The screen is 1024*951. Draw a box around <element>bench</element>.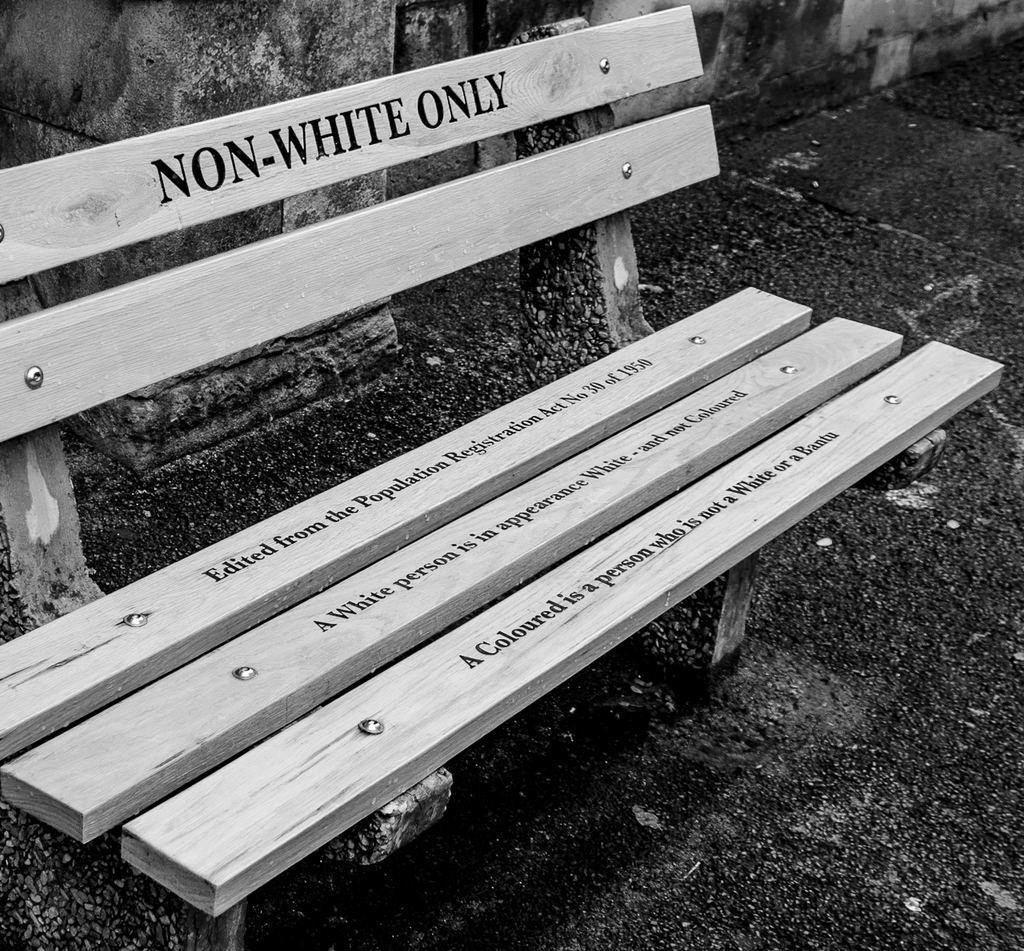
(left=0, top=0, right=999, bottom=950).
